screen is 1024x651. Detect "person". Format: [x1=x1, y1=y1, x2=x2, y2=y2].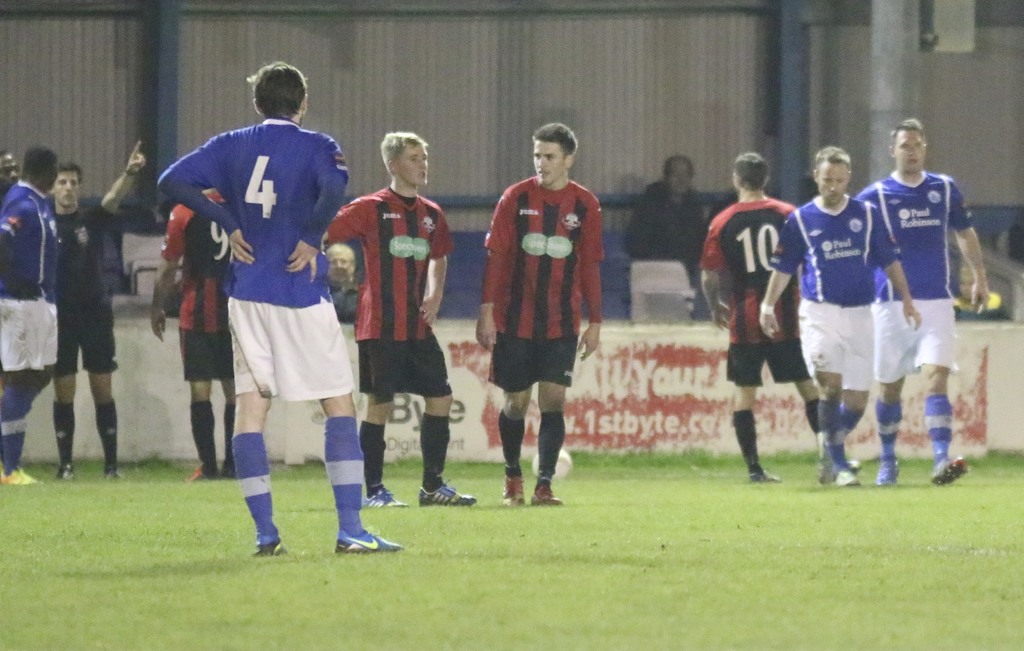
[x1=623, y1=157, x2=709, y2=276].
